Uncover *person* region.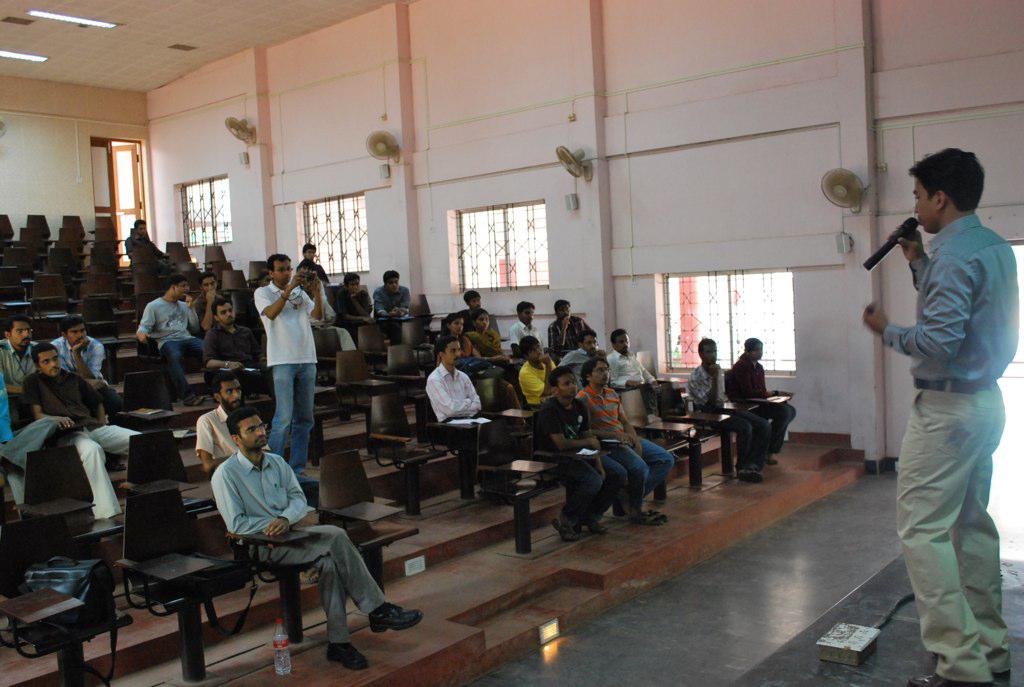
Uncovered: region(335, 271, 372, 327).
